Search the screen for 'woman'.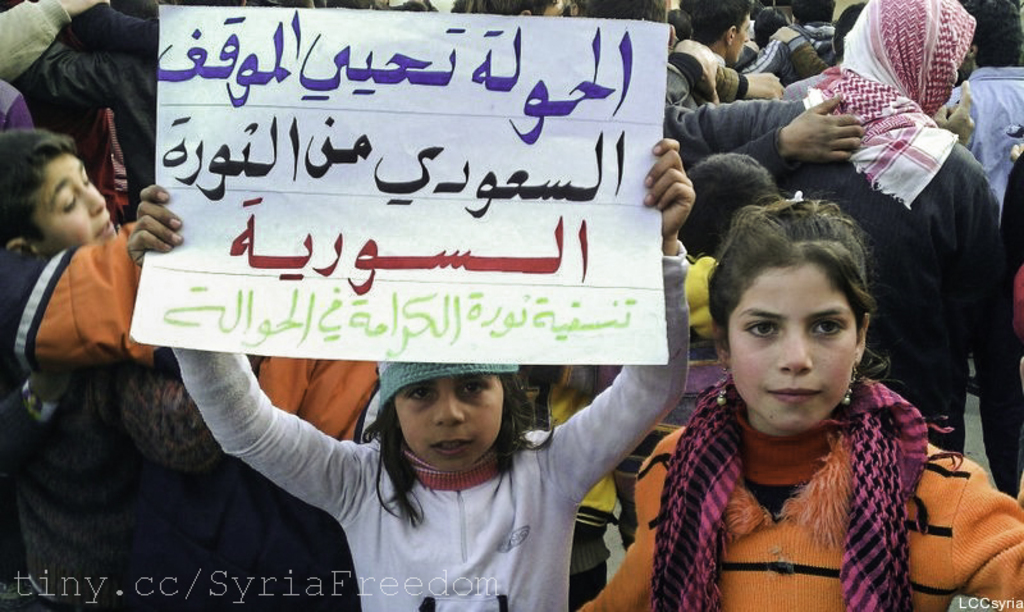
Found at [625, 182, 969, 598].
